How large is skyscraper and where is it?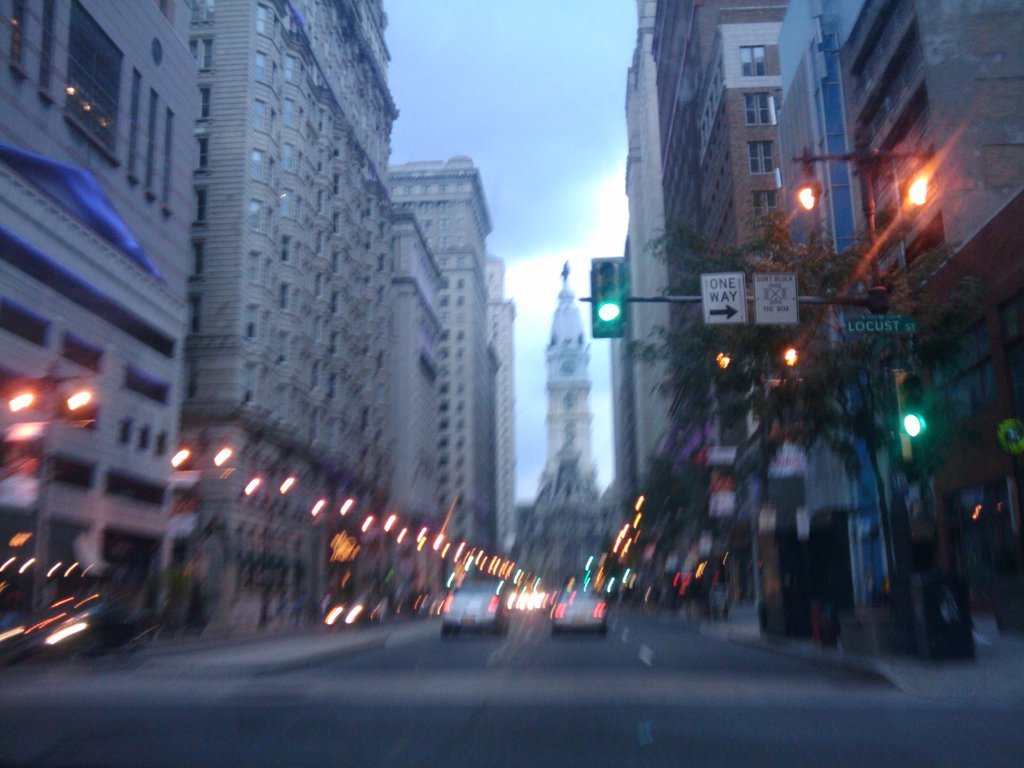
Bounding box: bbox(525, 267, 621, 594).
